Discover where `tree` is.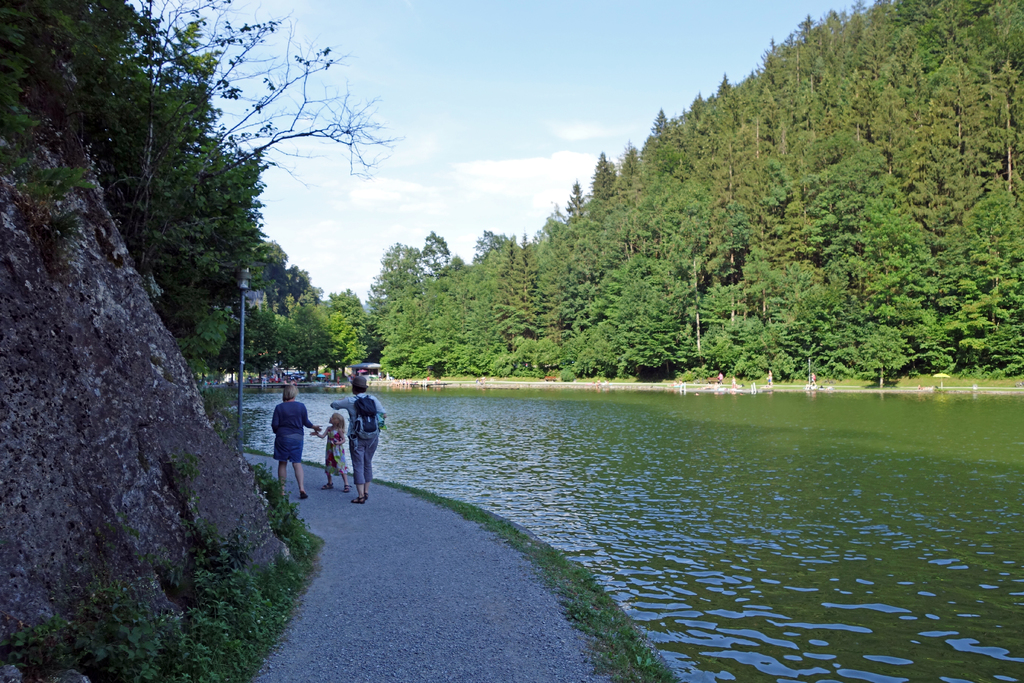
Discovered at region(708, 70, 731, 104).
